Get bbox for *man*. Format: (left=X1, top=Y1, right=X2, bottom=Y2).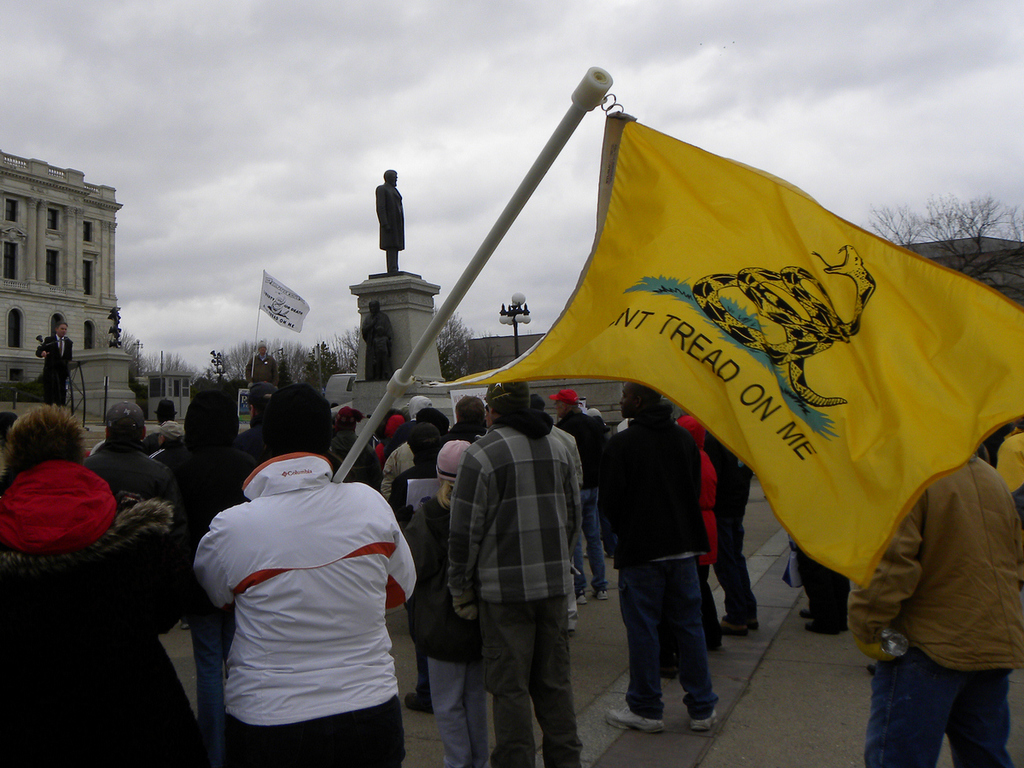
(left=36, top=319, right=76, bottom=418).
